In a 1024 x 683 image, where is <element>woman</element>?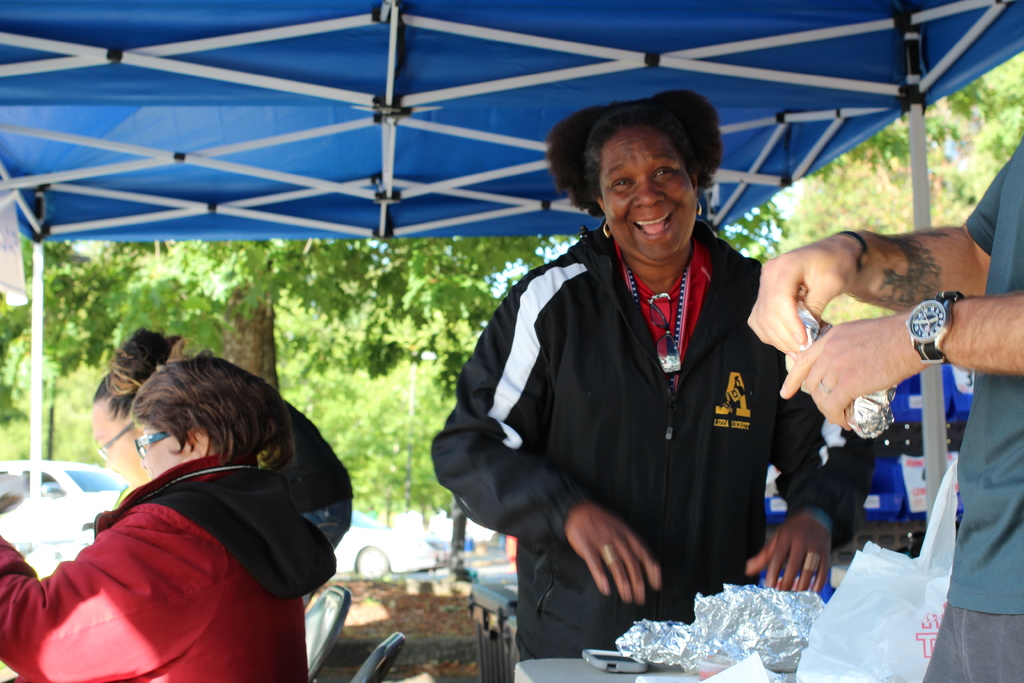
box=[92, 325, 179, 513].
